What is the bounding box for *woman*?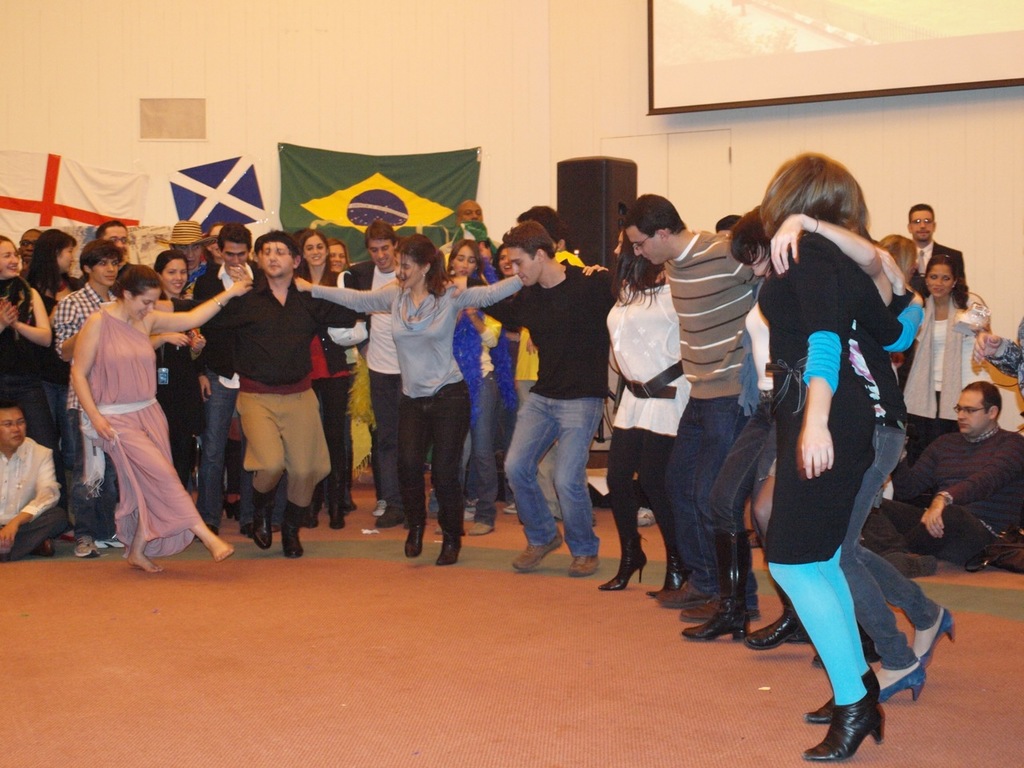
65/258/254/574.
